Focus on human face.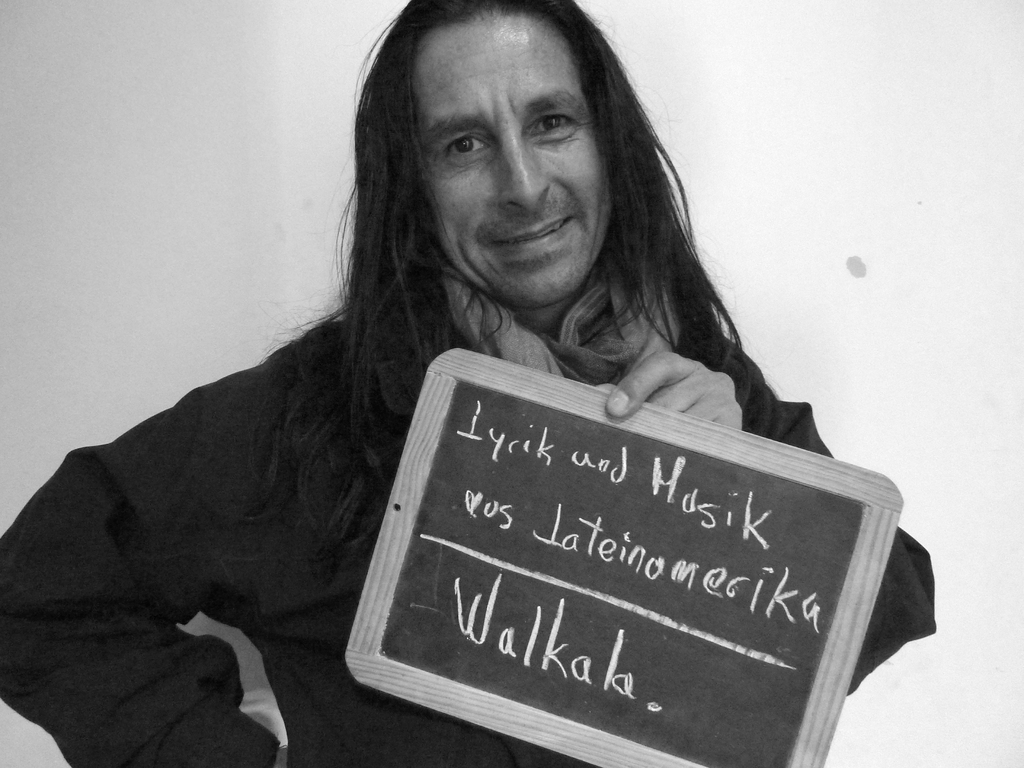
Focused at l=413, t=6, r=614, b=306.
